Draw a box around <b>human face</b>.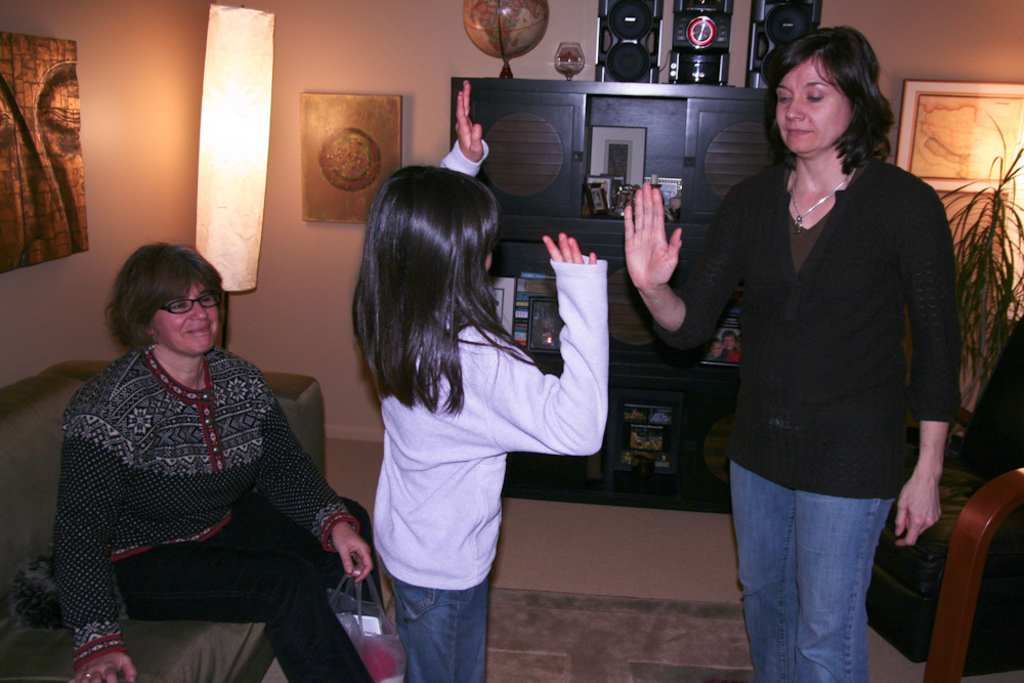
BBox(777, 50, 856, 154).
